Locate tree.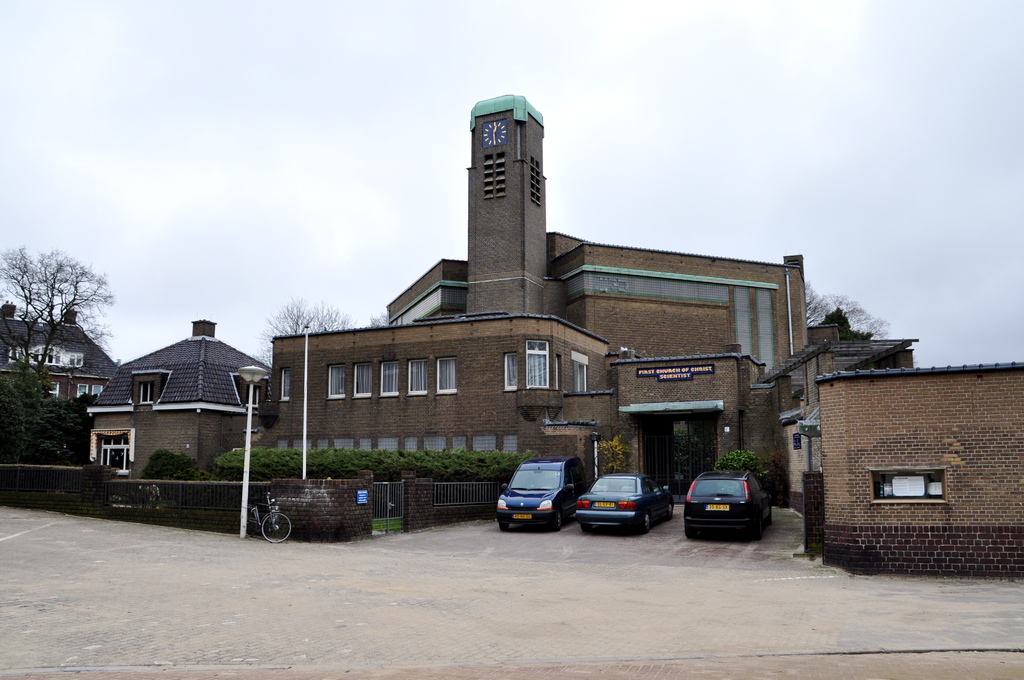
Bounding box: locate(803, 276, 894, 335).
